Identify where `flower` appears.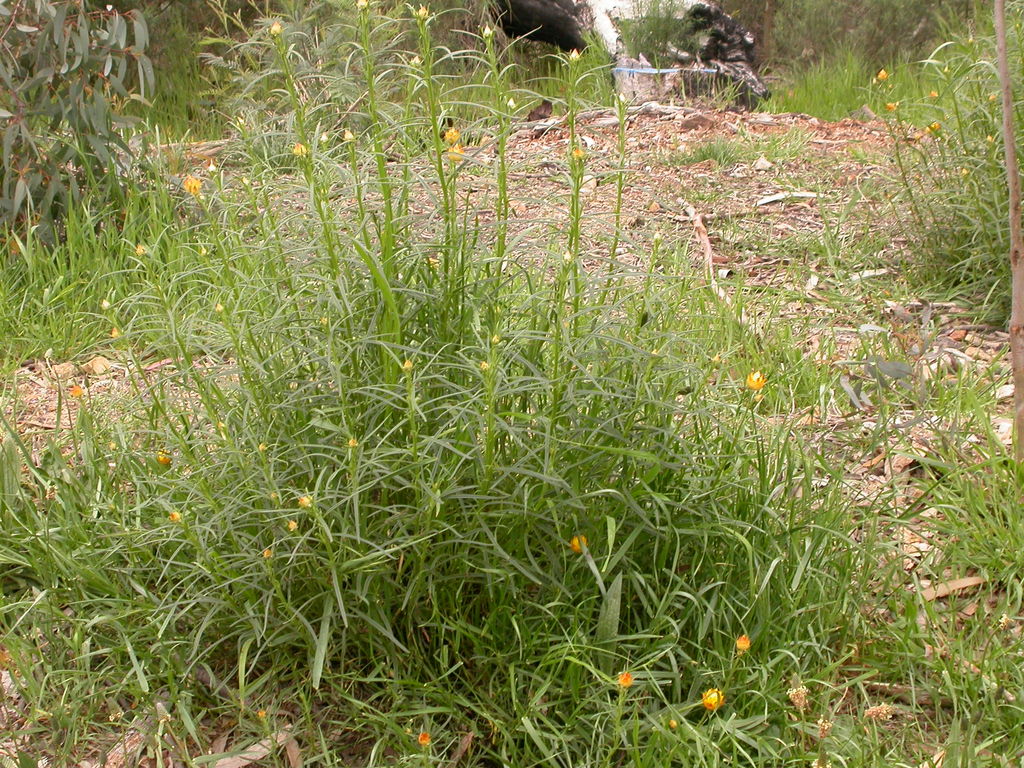
Appears at crop(488, 339, 495, 342).
